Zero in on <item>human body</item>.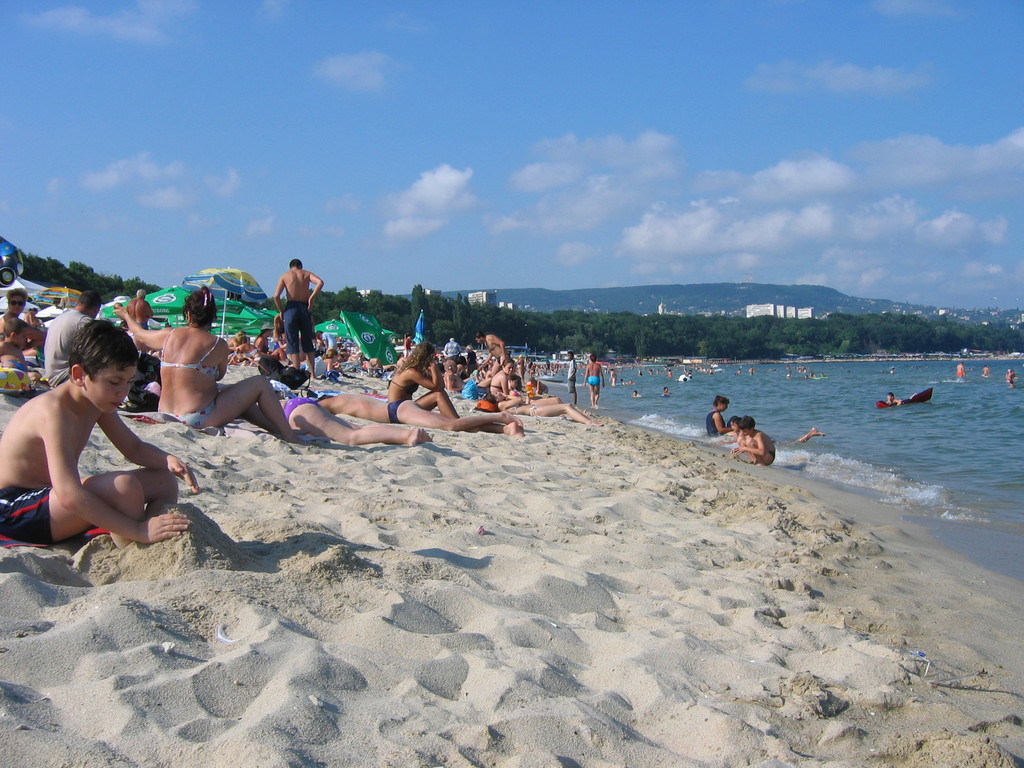
Zeroed in: <box>116,278,301,442</box>.
